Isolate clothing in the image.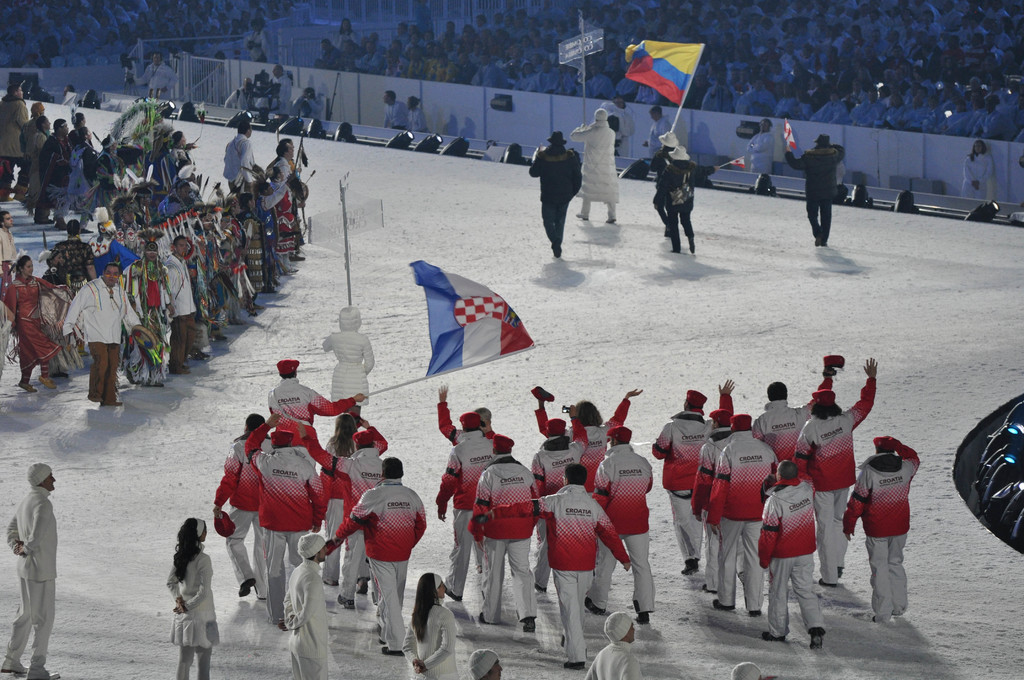
Isolated region: 40 36 54 61.
